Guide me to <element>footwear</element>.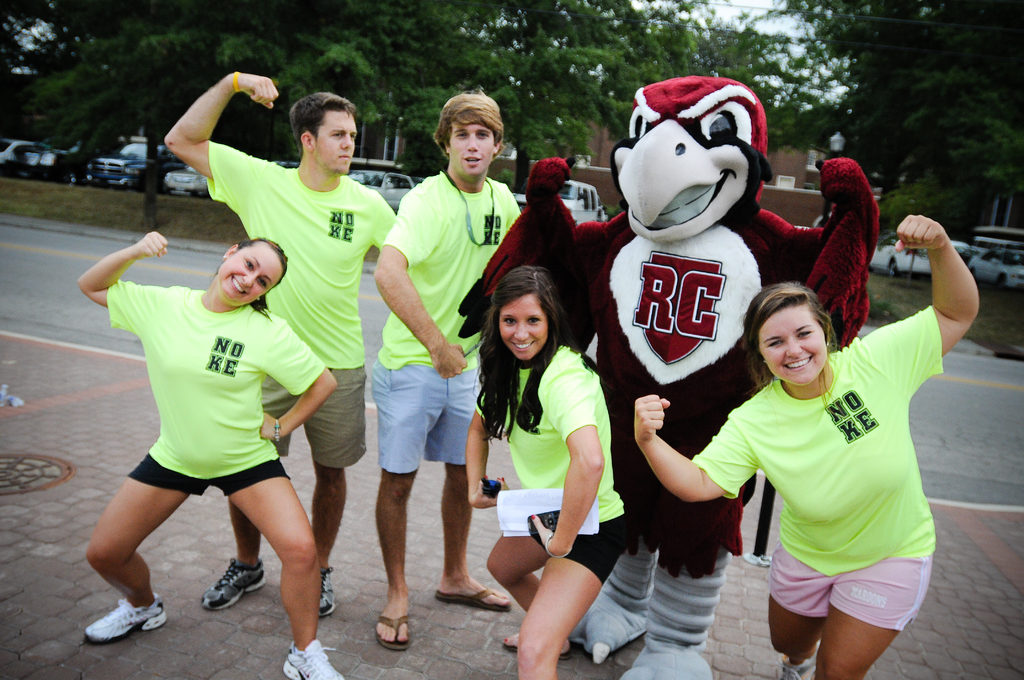
Guidance: (x1=78, y1=592, x2=153, y2=657).
